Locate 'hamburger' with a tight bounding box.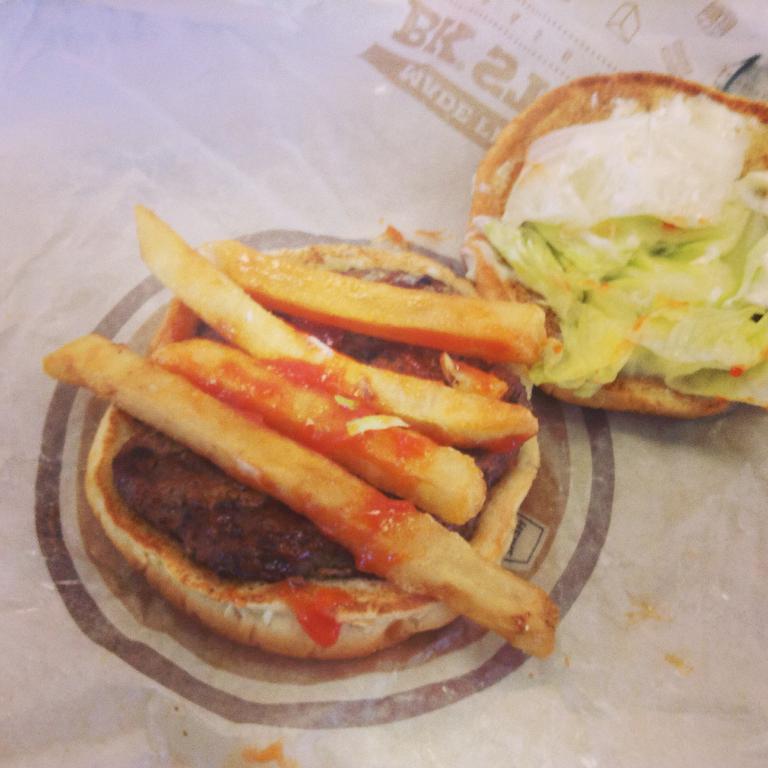
box(43, 75, 767, 655).
